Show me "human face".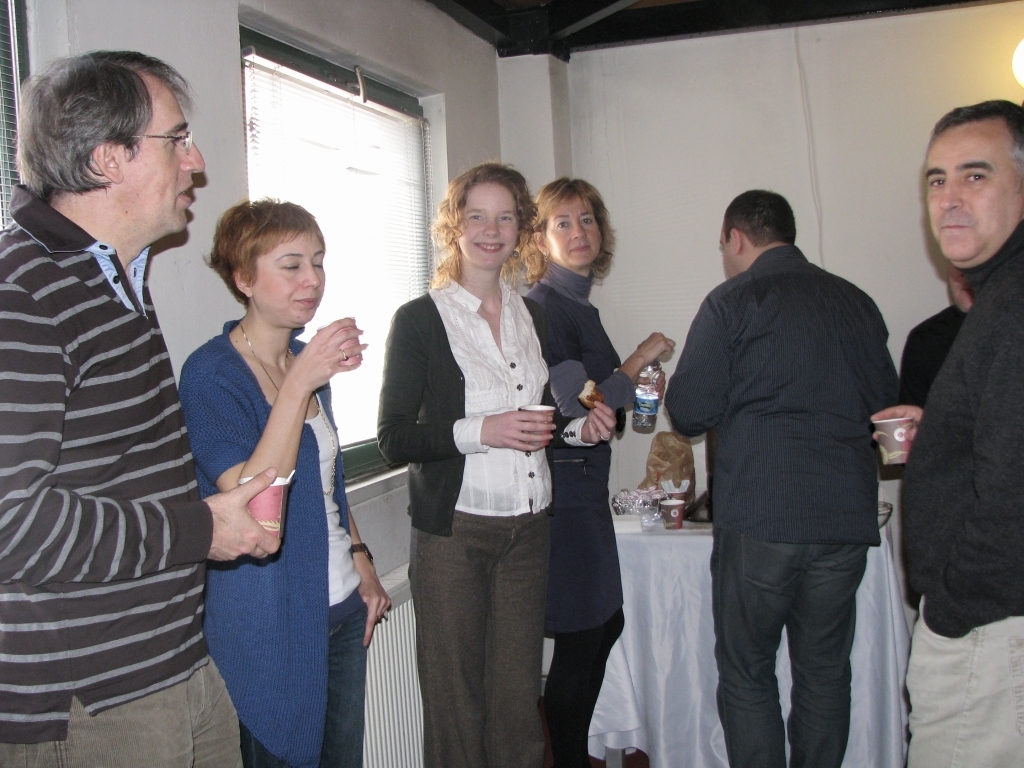
"human face" is here: select_region(253, 228, 325, 323).
